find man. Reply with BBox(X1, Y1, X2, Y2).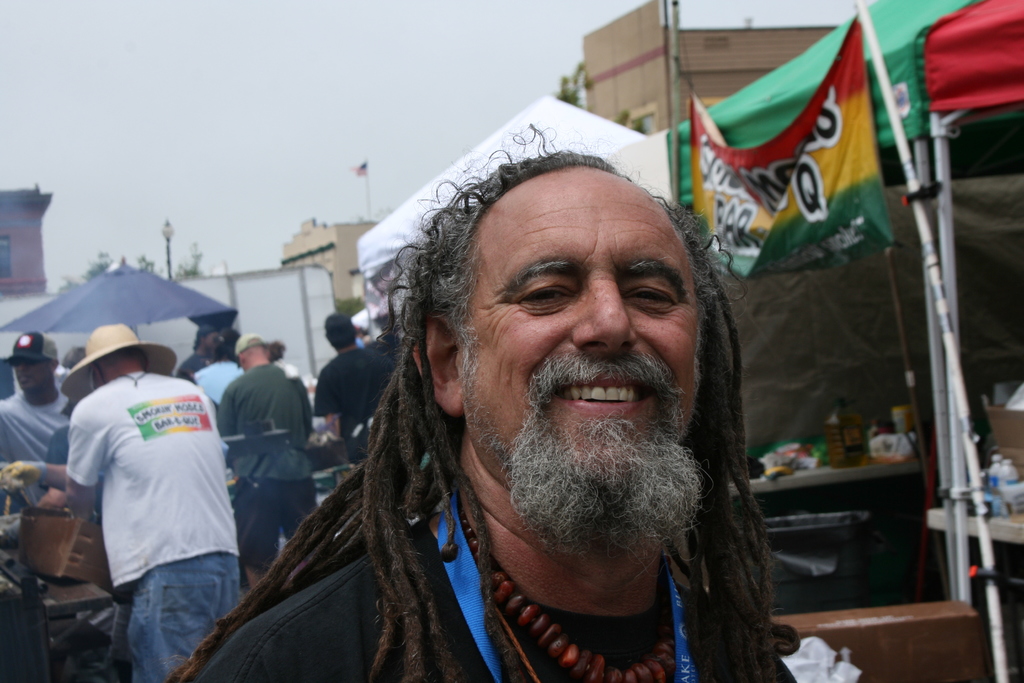
BBox(177, 327, 223, 383).
